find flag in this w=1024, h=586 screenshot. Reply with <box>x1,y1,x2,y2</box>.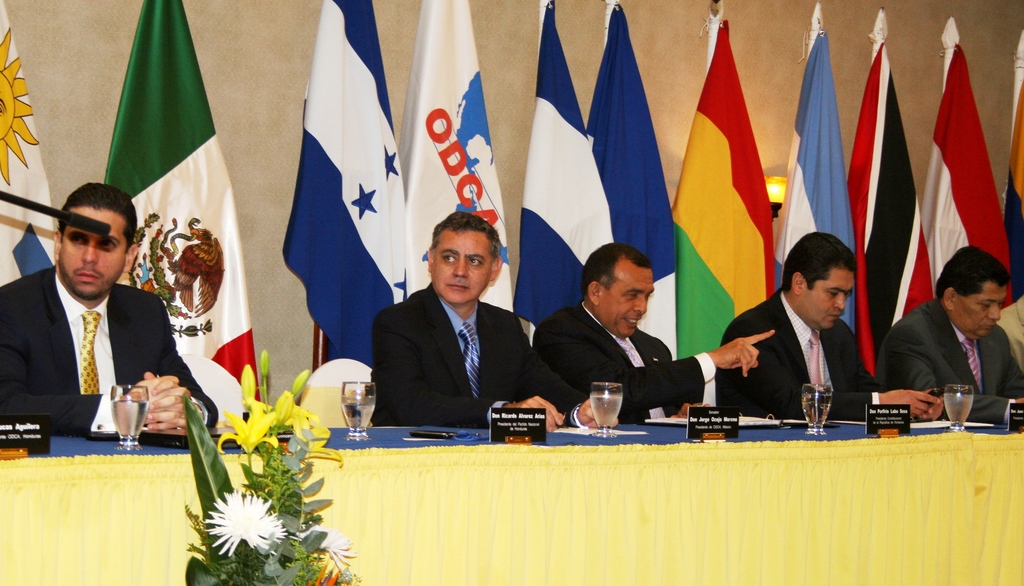
<box>583,0,678,360</box>.
